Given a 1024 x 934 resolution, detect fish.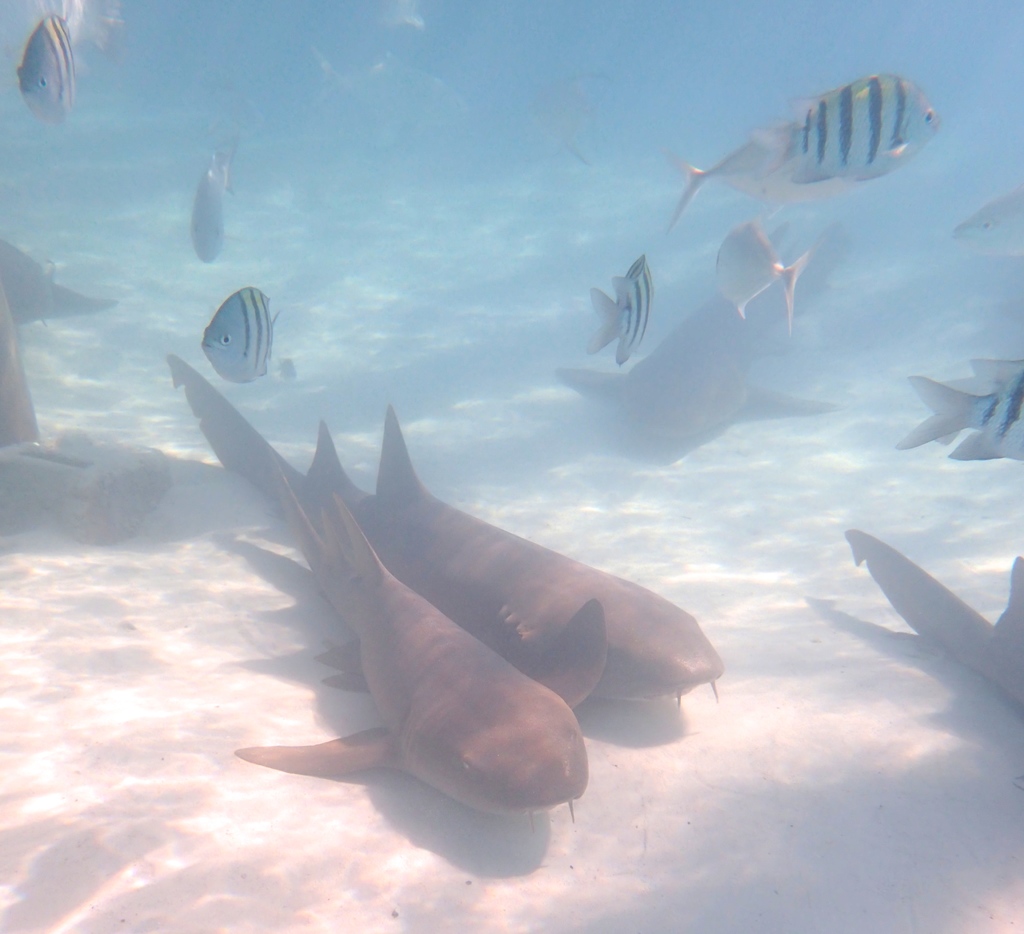
{"x1": 954, "y1": 179, "x2": 1023, "y2": 257}.
